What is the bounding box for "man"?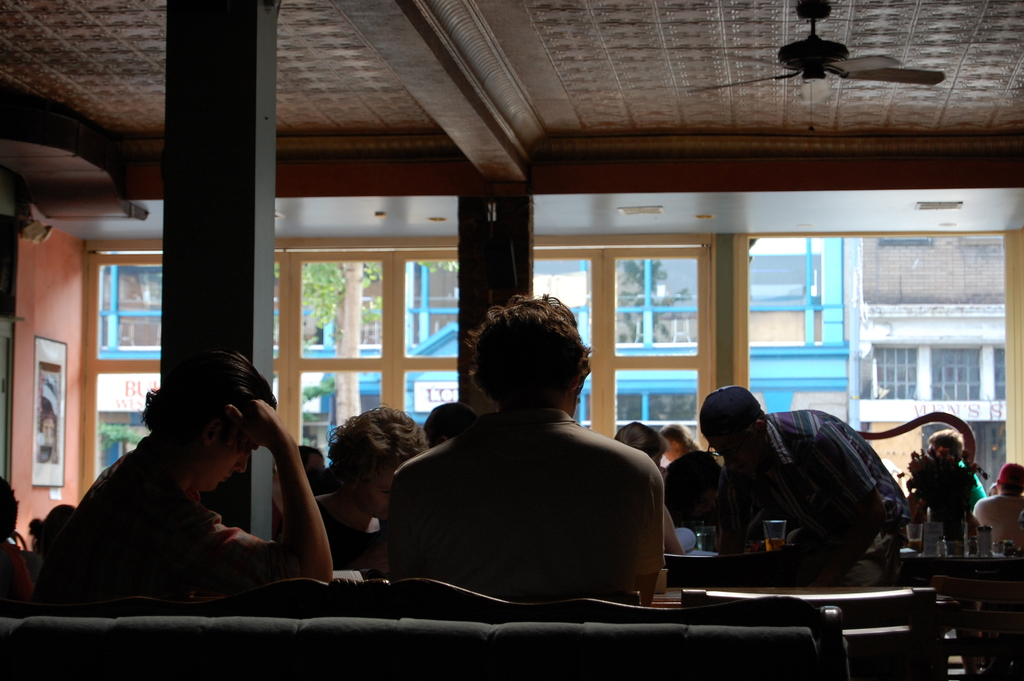
Rect(701, 377, 911, 592).
